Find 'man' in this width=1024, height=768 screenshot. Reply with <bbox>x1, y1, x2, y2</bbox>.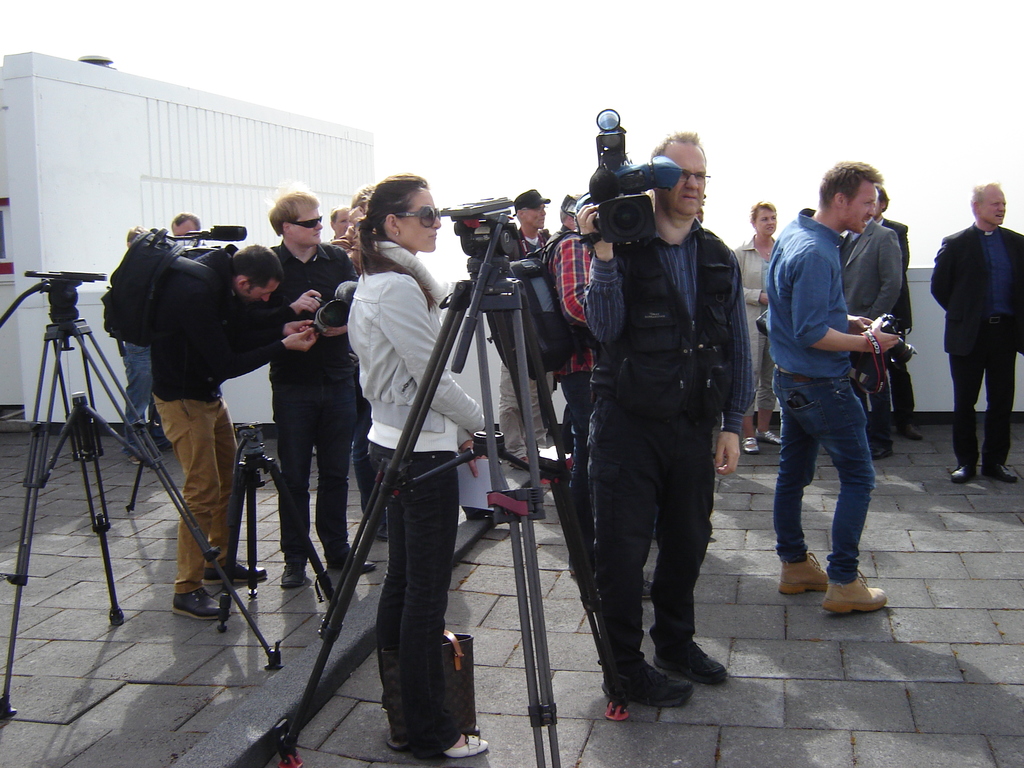
<bbox>496, 188, 554, 470</bbox>.
